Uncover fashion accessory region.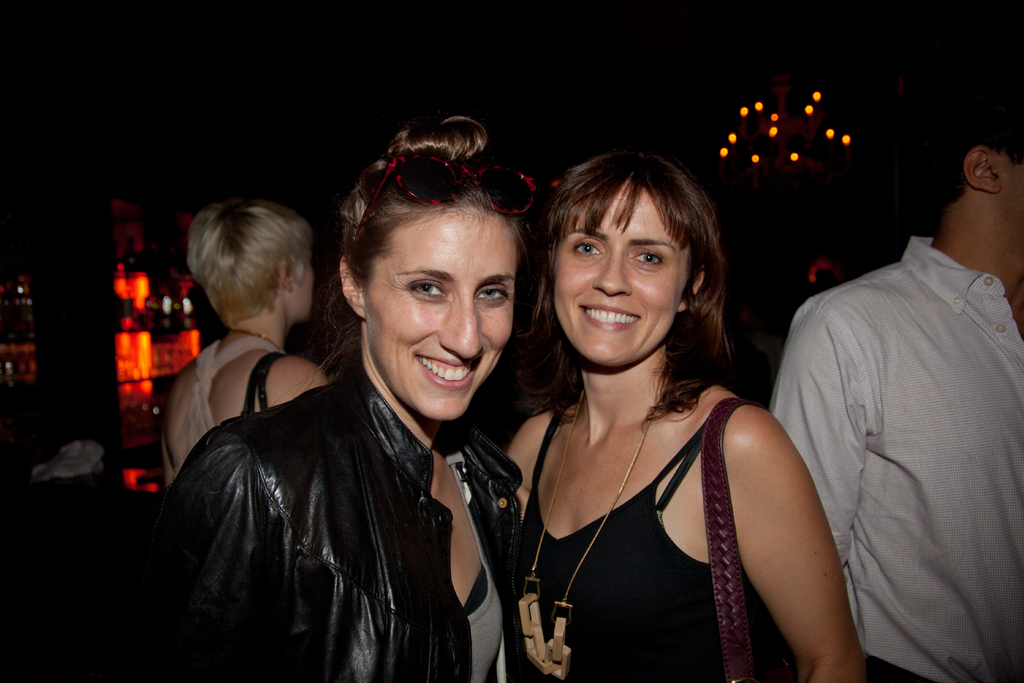
Uncovered: bbox(701, 396, 765, 682).
